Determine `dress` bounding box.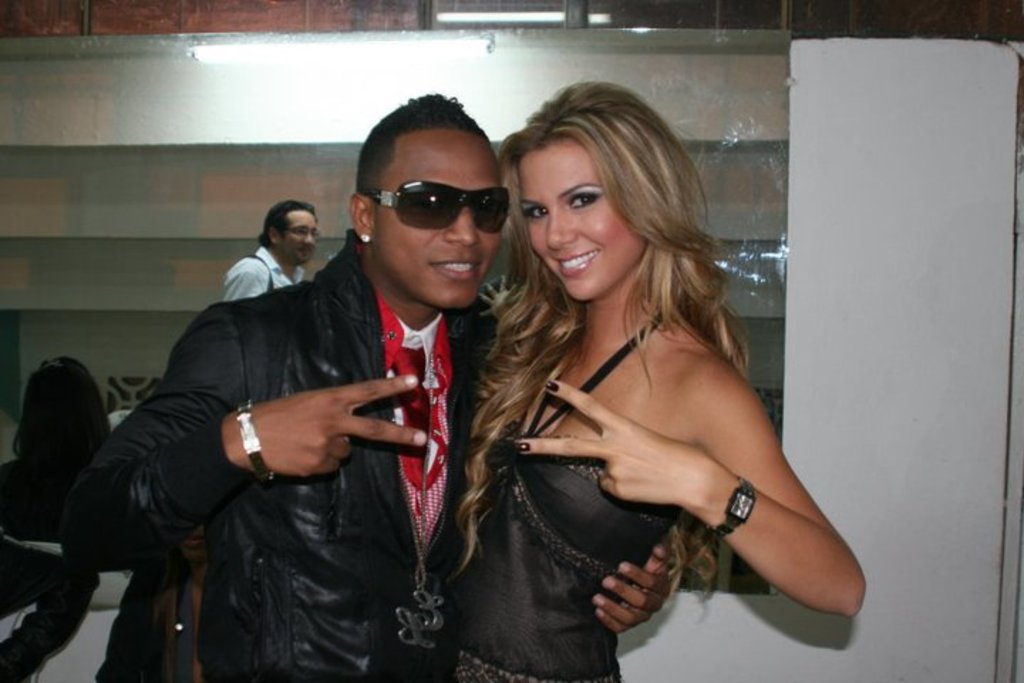
Determined: (402, 313, 666, 682).
